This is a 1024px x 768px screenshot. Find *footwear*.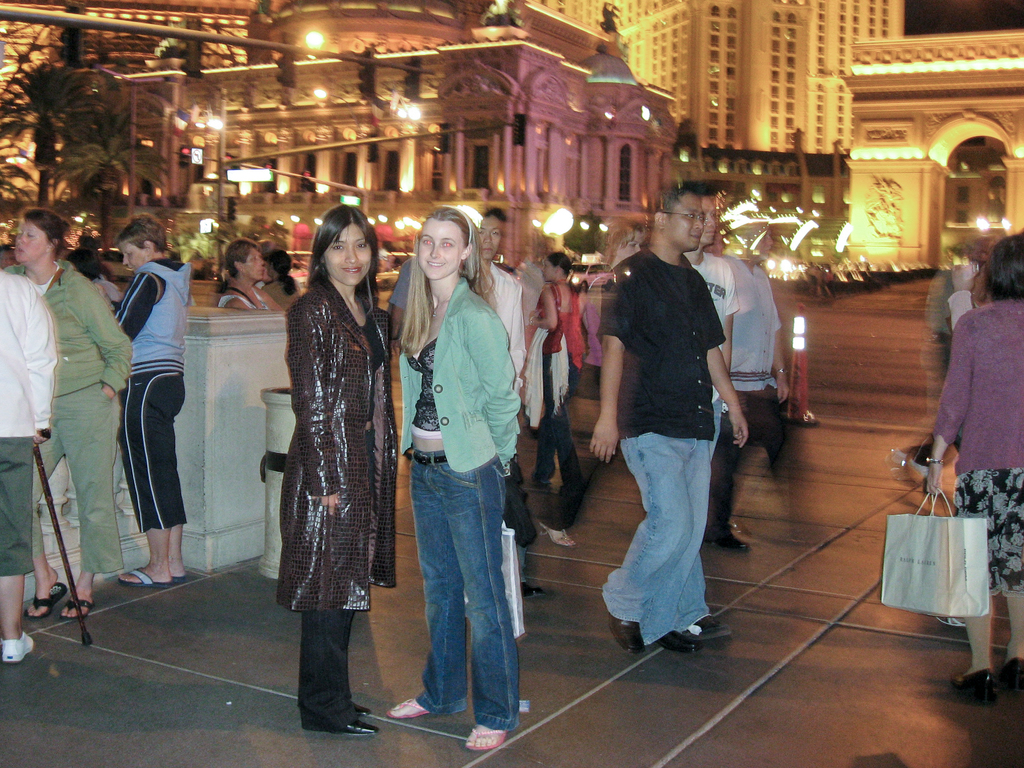
Bounding box: (698, 530, 751, 553).
